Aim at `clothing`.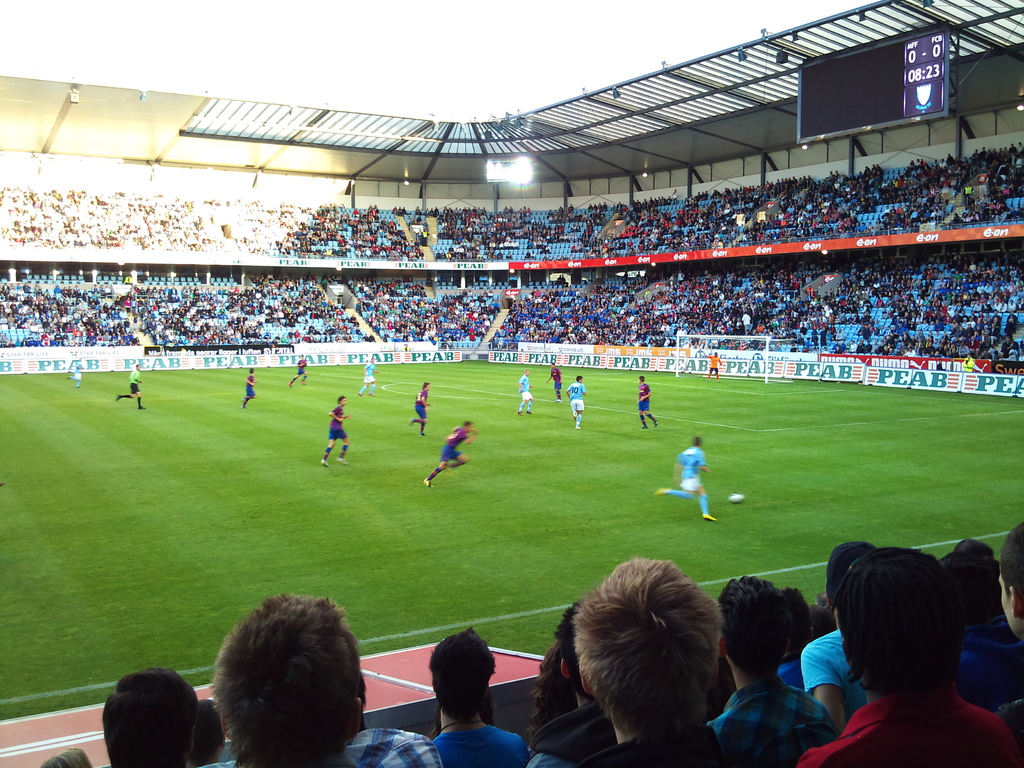
Aimed at left=328, top=401, right=347, bottom=443.
